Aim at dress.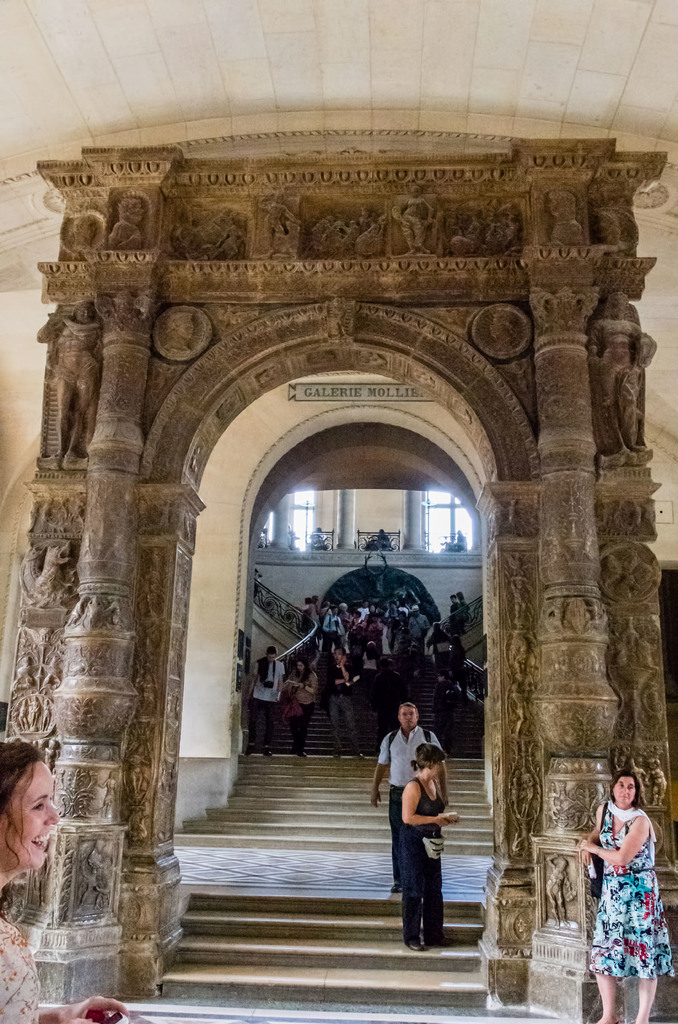
Aimed at [0, 911, 42, 1023].
